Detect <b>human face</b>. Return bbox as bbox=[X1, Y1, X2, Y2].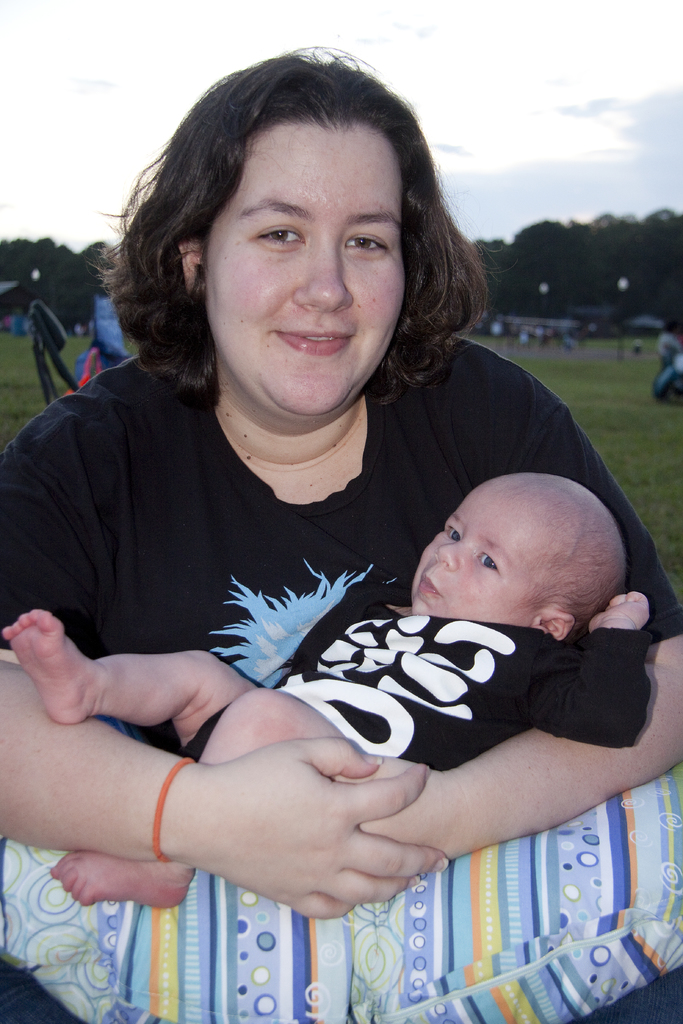
bbox=[416, 490, 534, 630].
